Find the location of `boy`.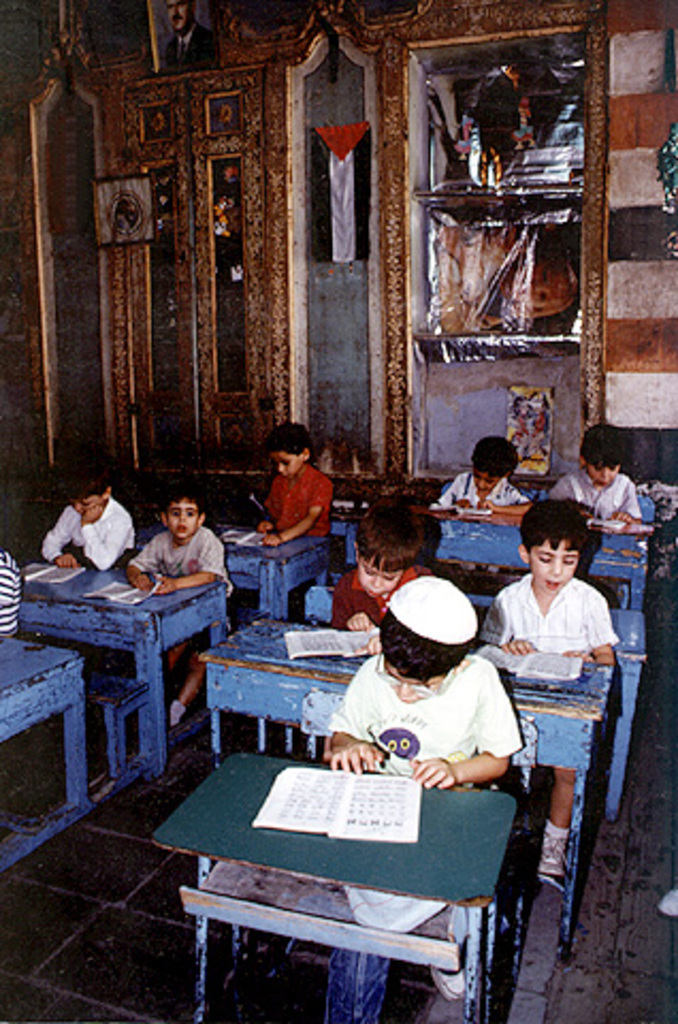
Location: <bbox>326, 506, 424, 653</bbox>.
